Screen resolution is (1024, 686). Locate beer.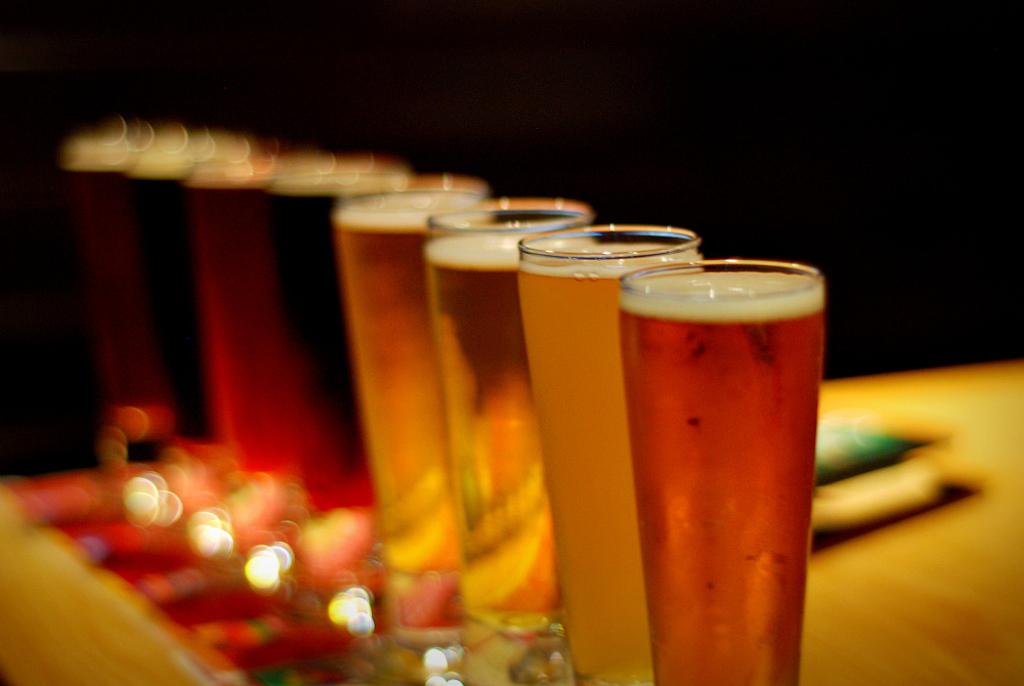
79/123/822/685.
